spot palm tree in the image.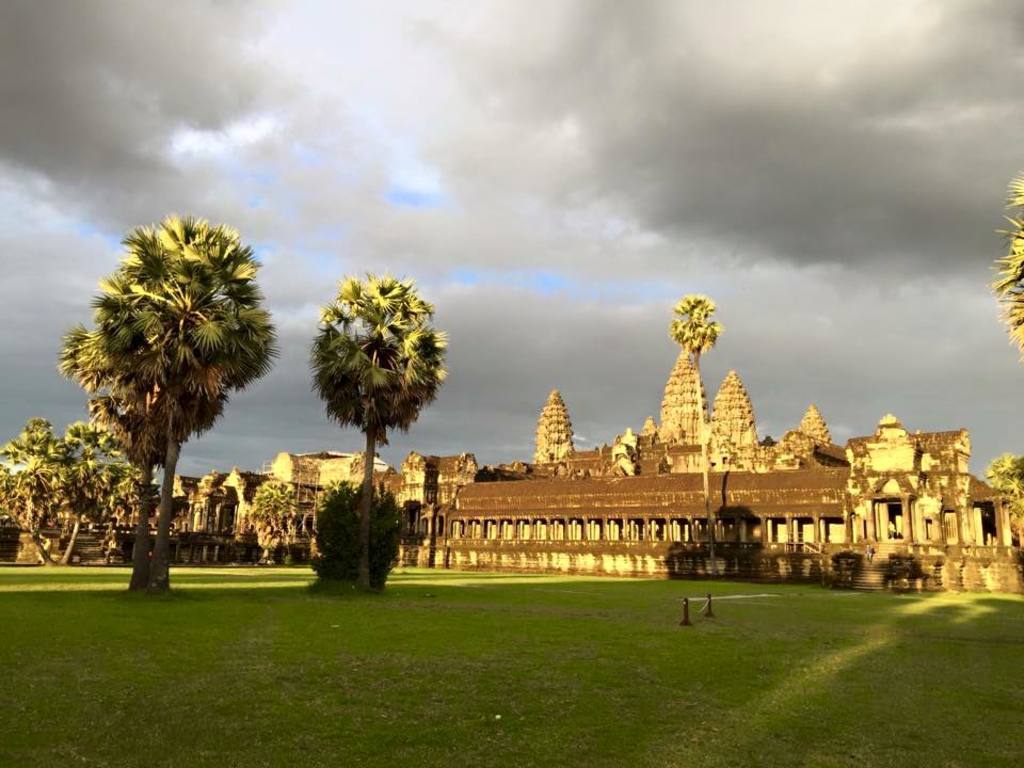
palm tree found at BBox(245, 476, 301, 562).
